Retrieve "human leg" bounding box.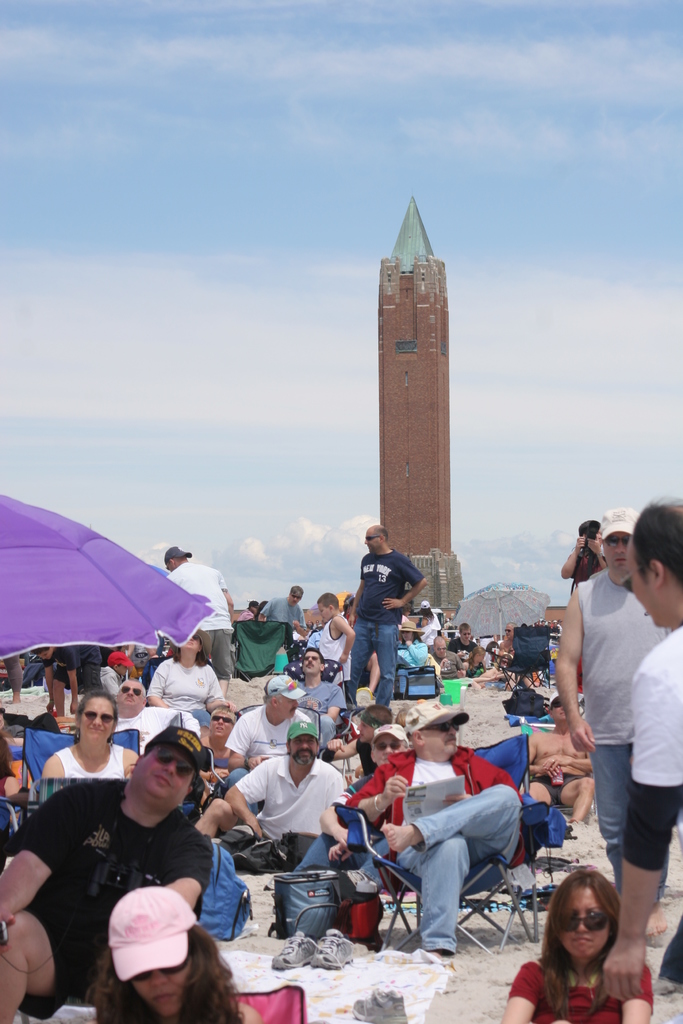
Bounding box: x1=595, y1=751, x2=671, y2=947.
